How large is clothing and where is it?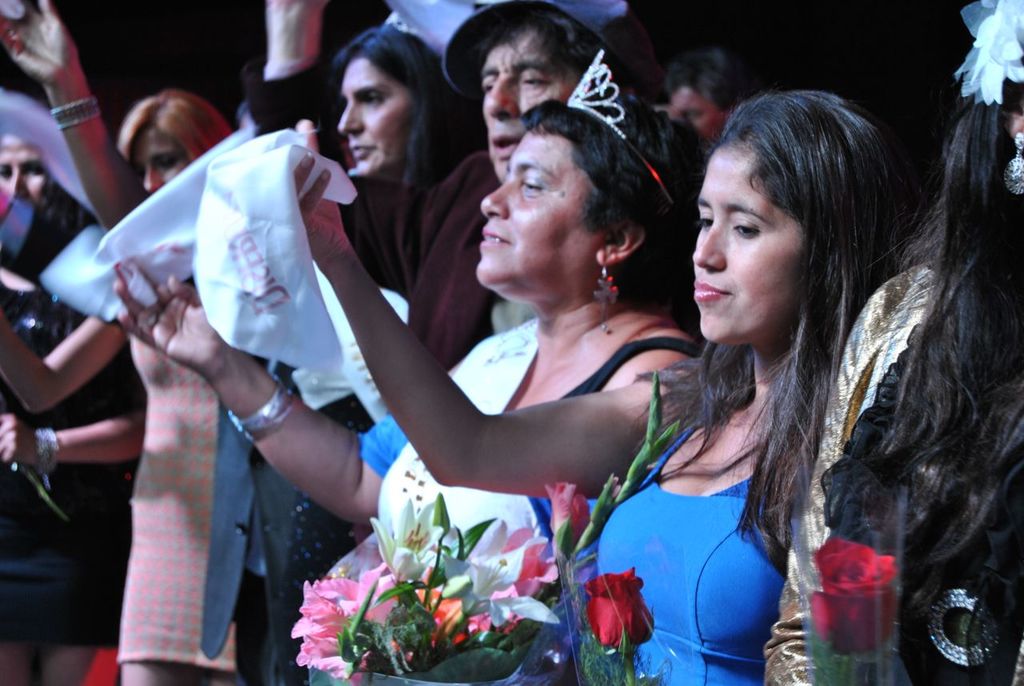
Bounding box: rect(315, 113, 488, 298).
